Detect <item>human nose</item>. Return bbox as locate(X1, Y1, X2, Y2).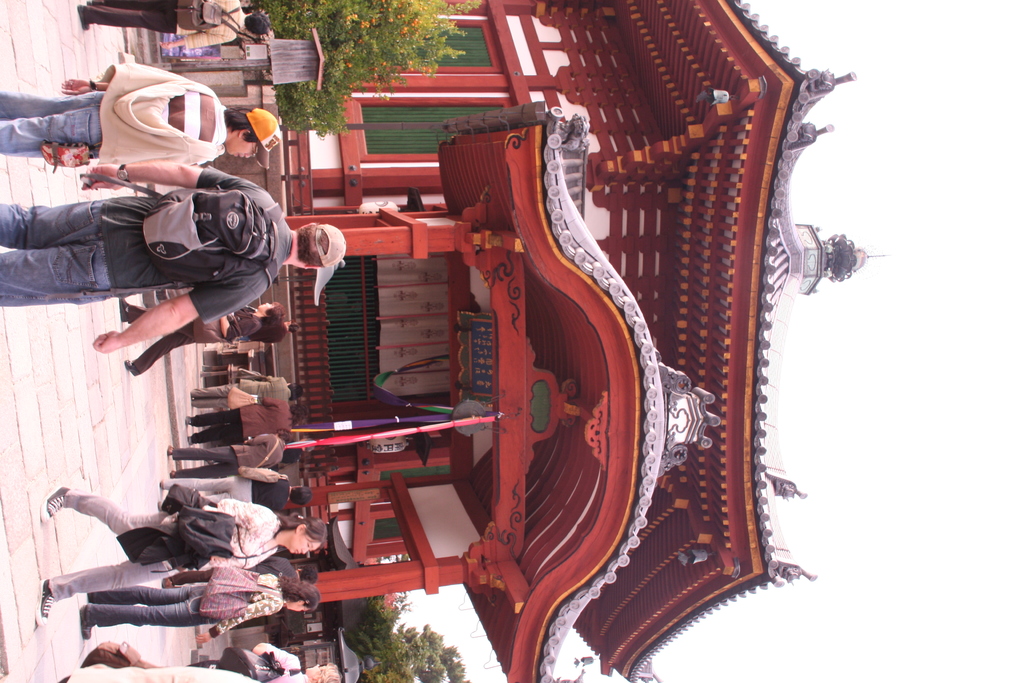
locate(302, 548, 309, 552).
